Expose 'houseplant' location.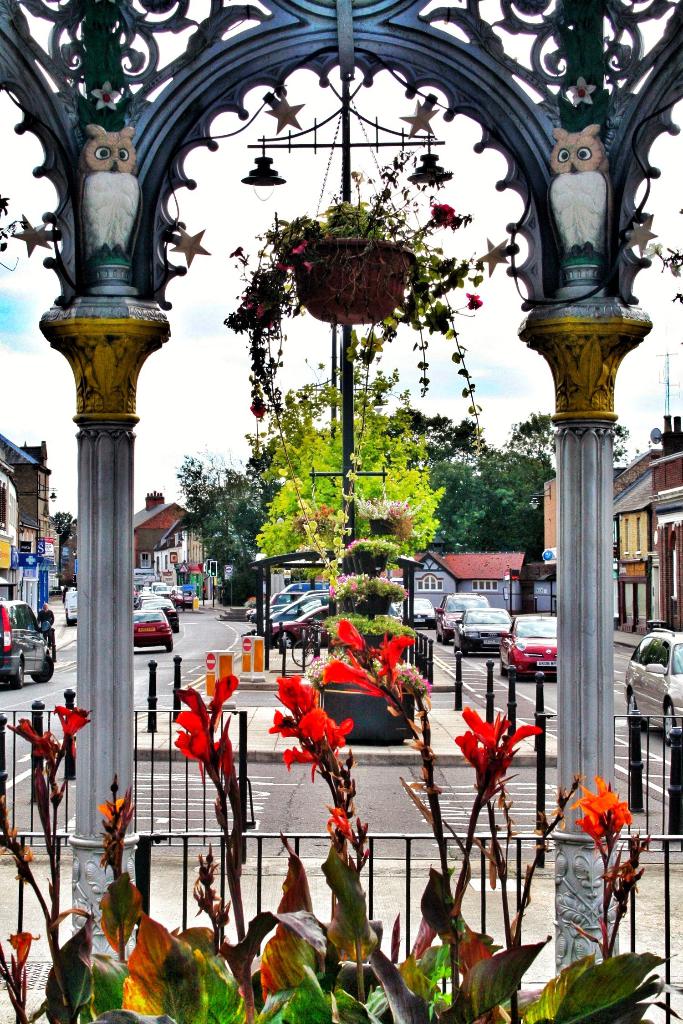
Exposed at x1=317 y1=620 x2=418 y2=655.
